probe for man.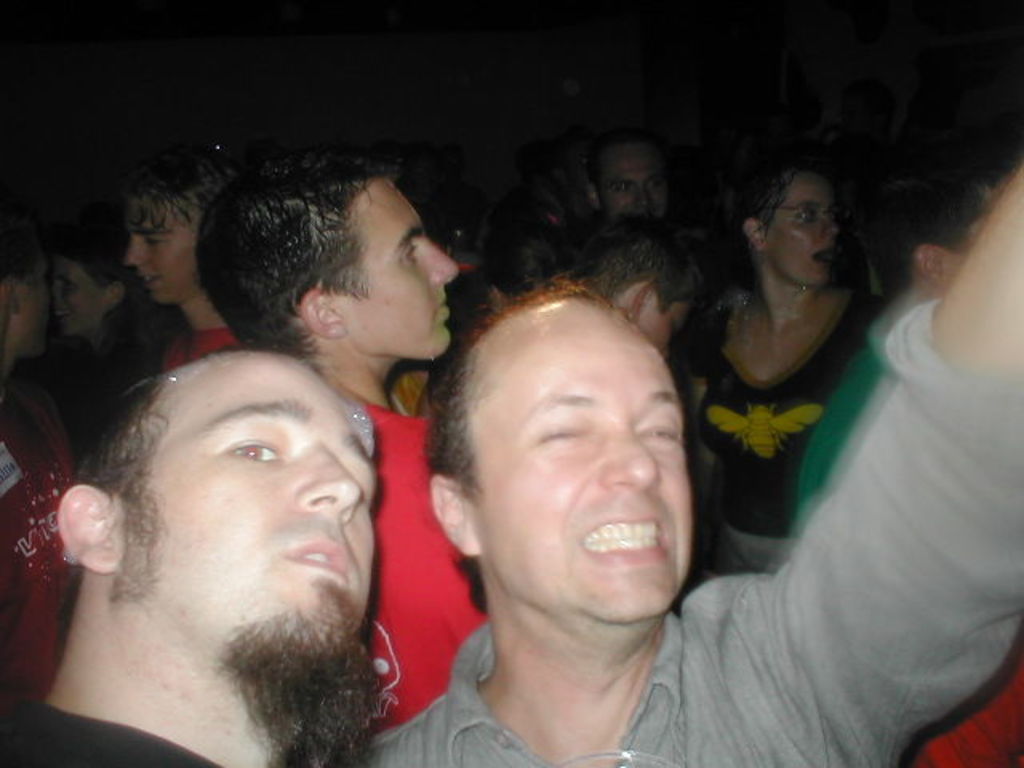
Probe result: 195:155:454:731.
